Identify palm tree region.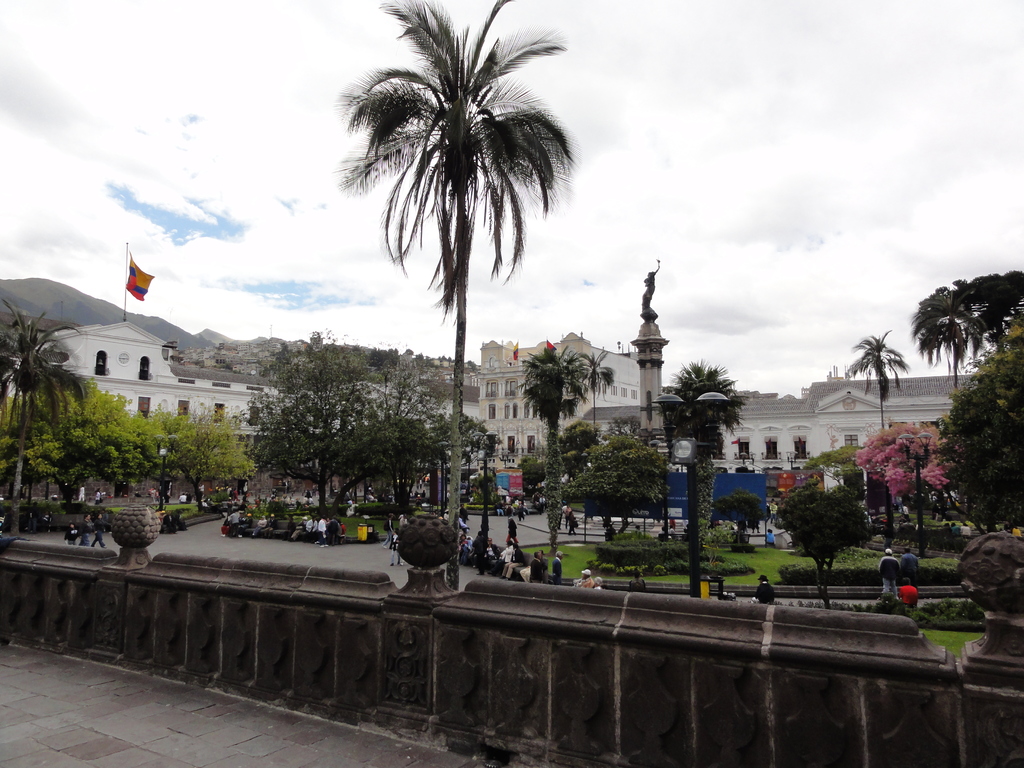
Region: bbox=(657, 358, 747, 547).
